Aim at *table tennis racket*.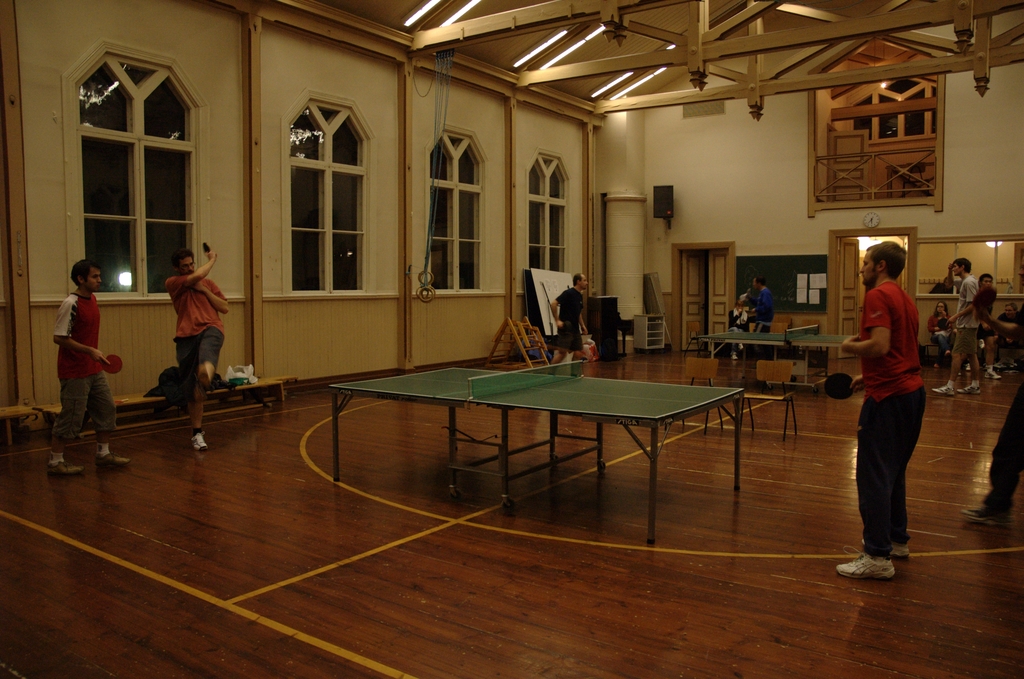
Aimed at <bbox>938, 318, 954, 332</bbox>.
